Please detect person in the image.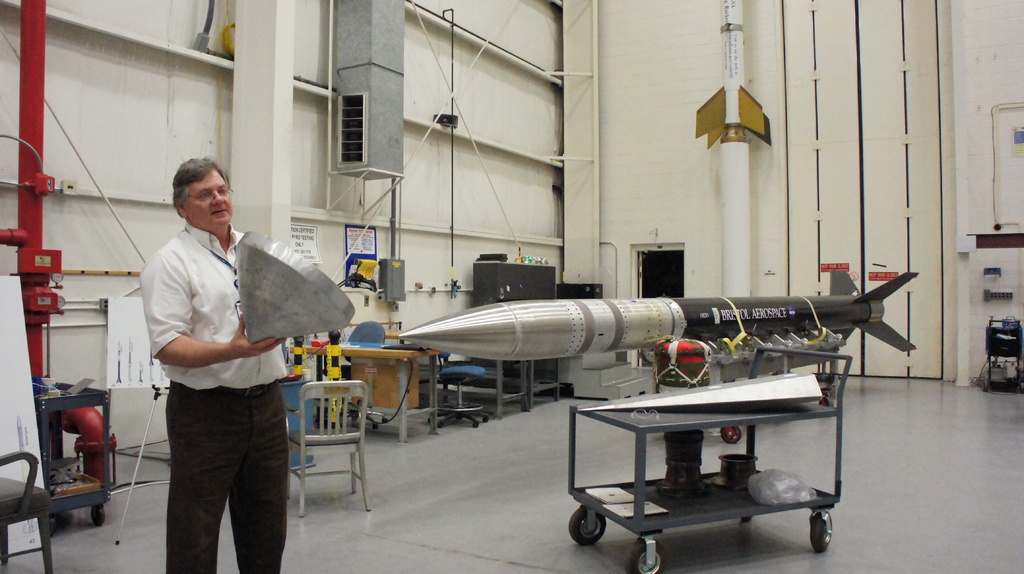
select_region(131, 164, 300, 570).
